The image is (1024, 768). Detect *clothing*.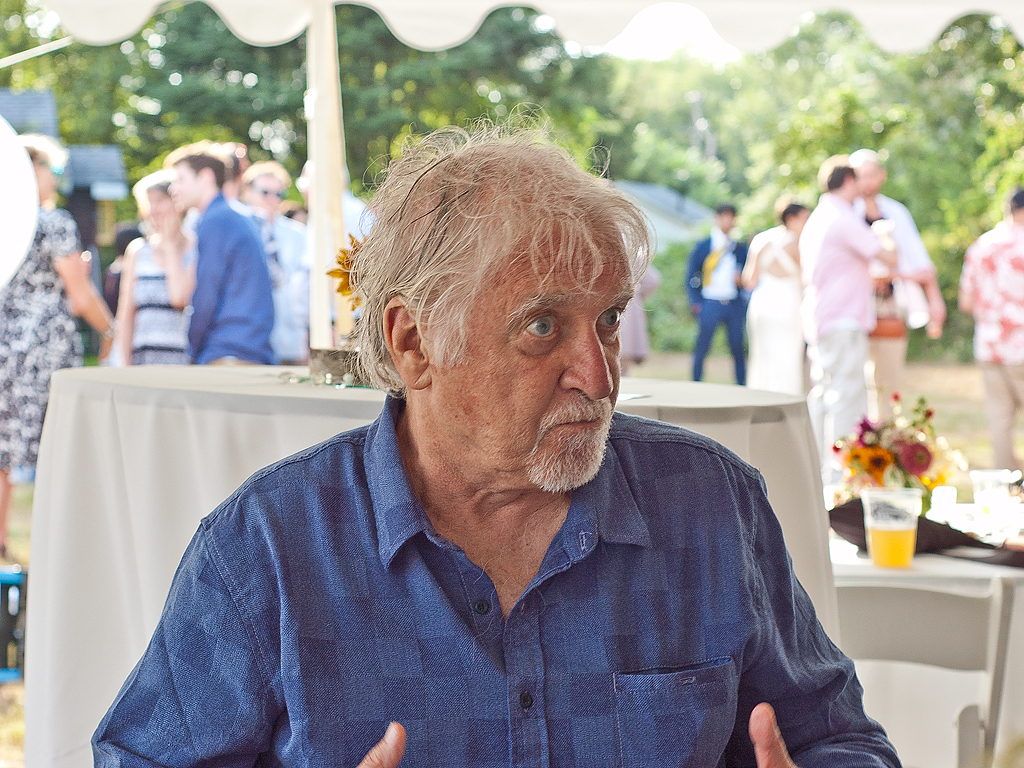
Detection: {"left": 183, "top": 188, "right": 275, "bottom": 367}.
